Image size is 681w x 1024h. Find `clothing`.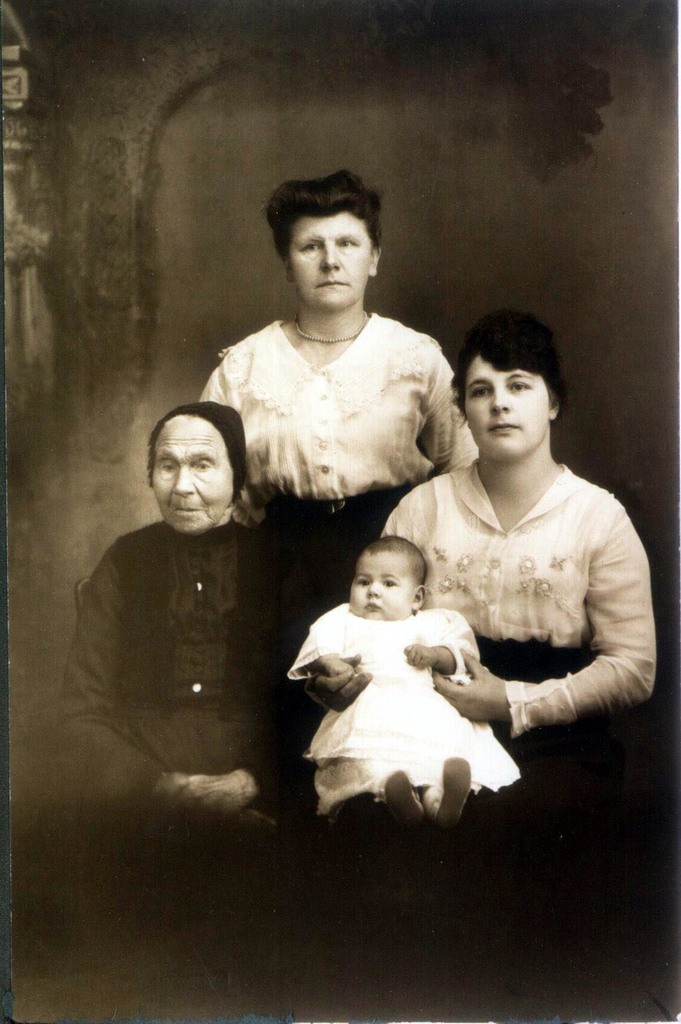
(x1=205, y1=319, x2=481, y2=619).
